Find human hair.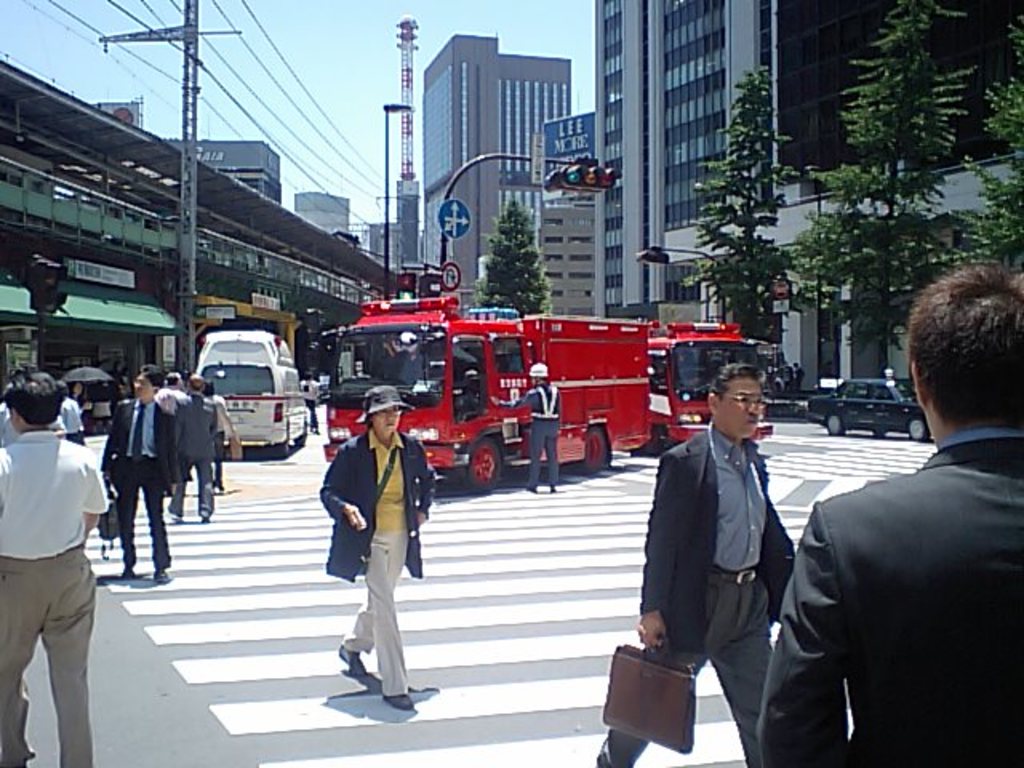
{"x1": 202, "y1": 378, "x2": 214, "y2": 397}.
